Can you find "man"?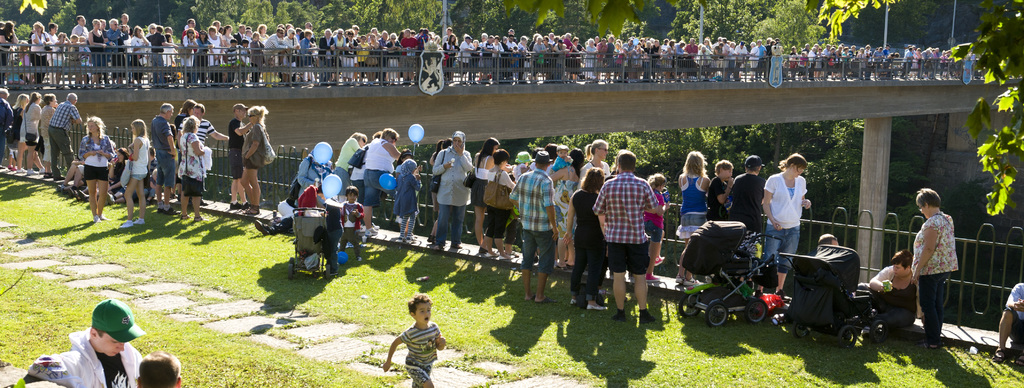
Yes, bounding box: x1=49 y1=91 x2=84 y2=180.
